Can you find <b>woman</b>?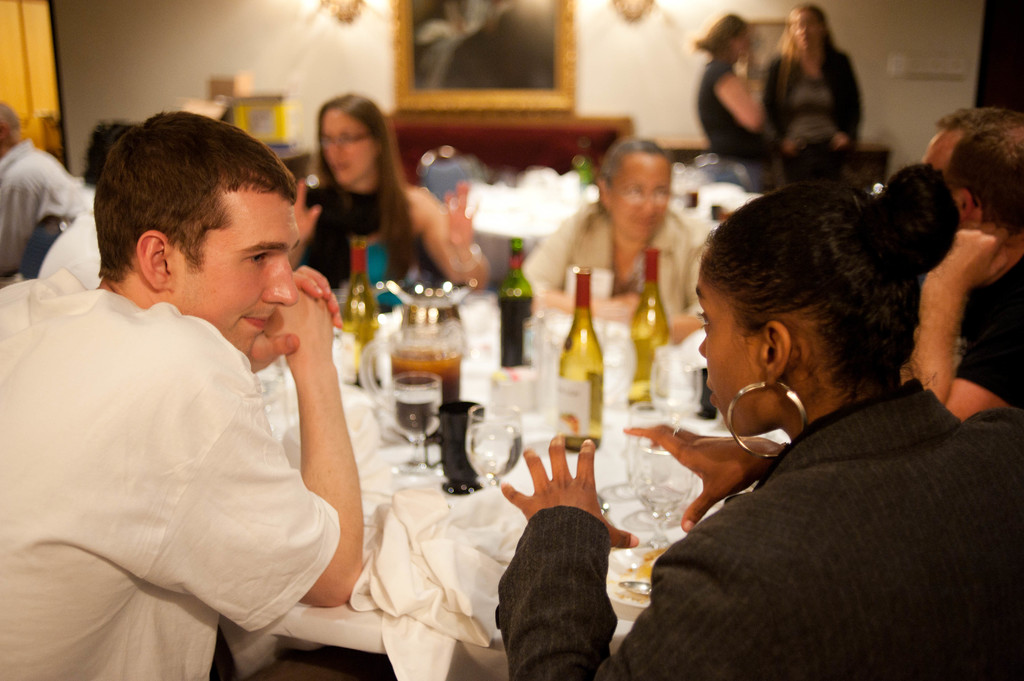
Yes, bounding box: [282,96,435,287].
